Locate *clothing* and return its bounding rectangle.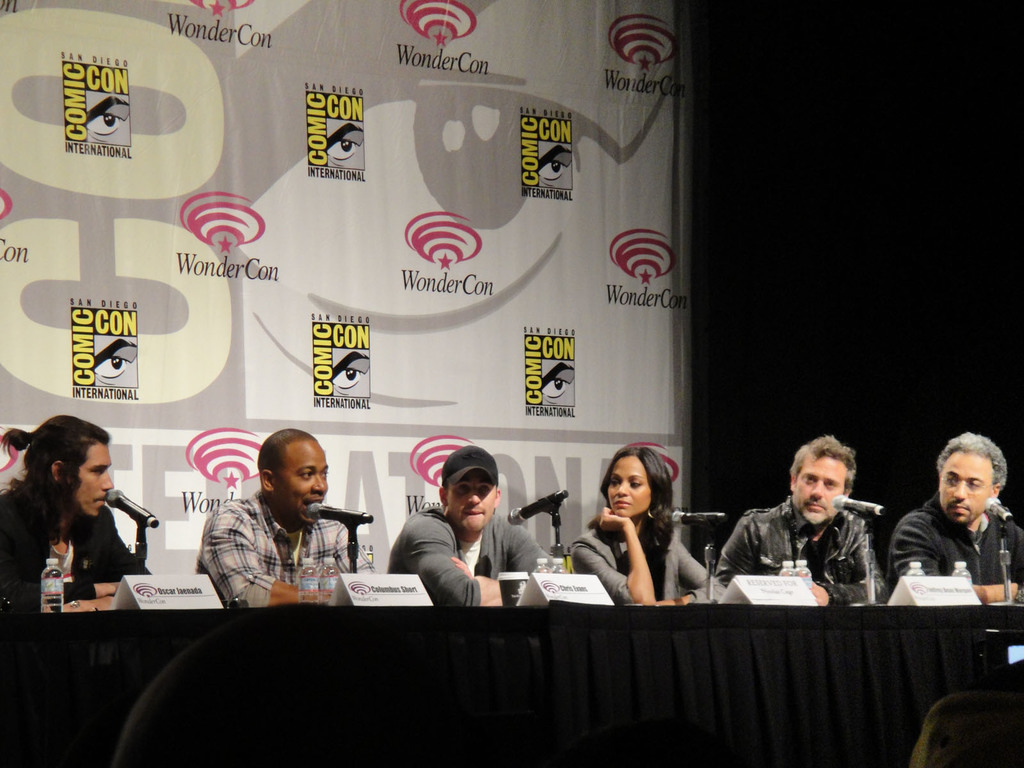
[x1=892, y1=498, x2=1023, y2=589].
